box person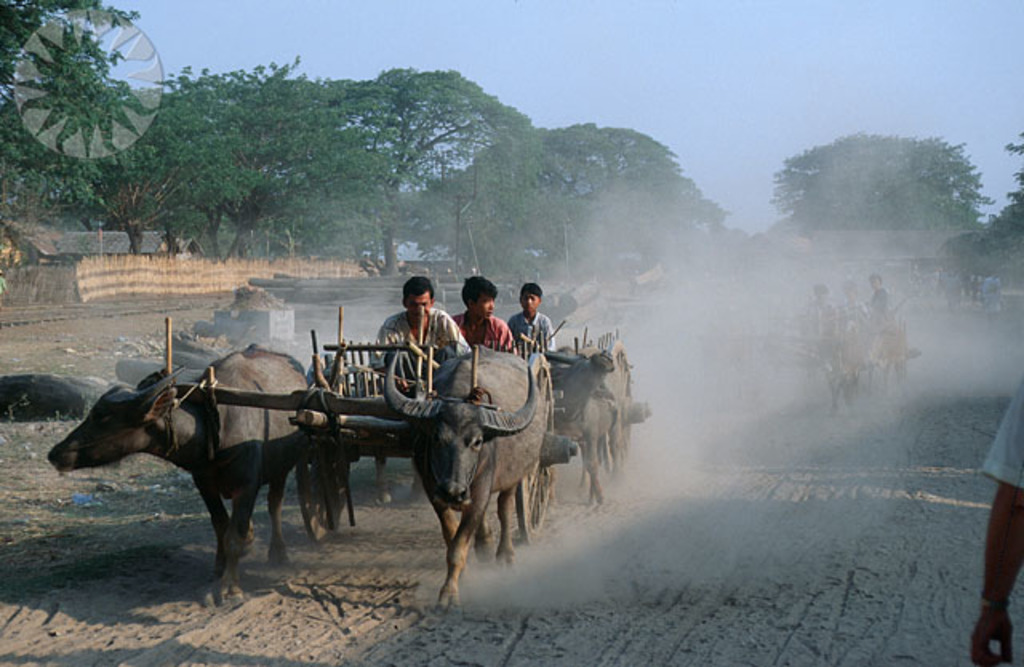
[left=867, top=270, right=890, bottom=325]
